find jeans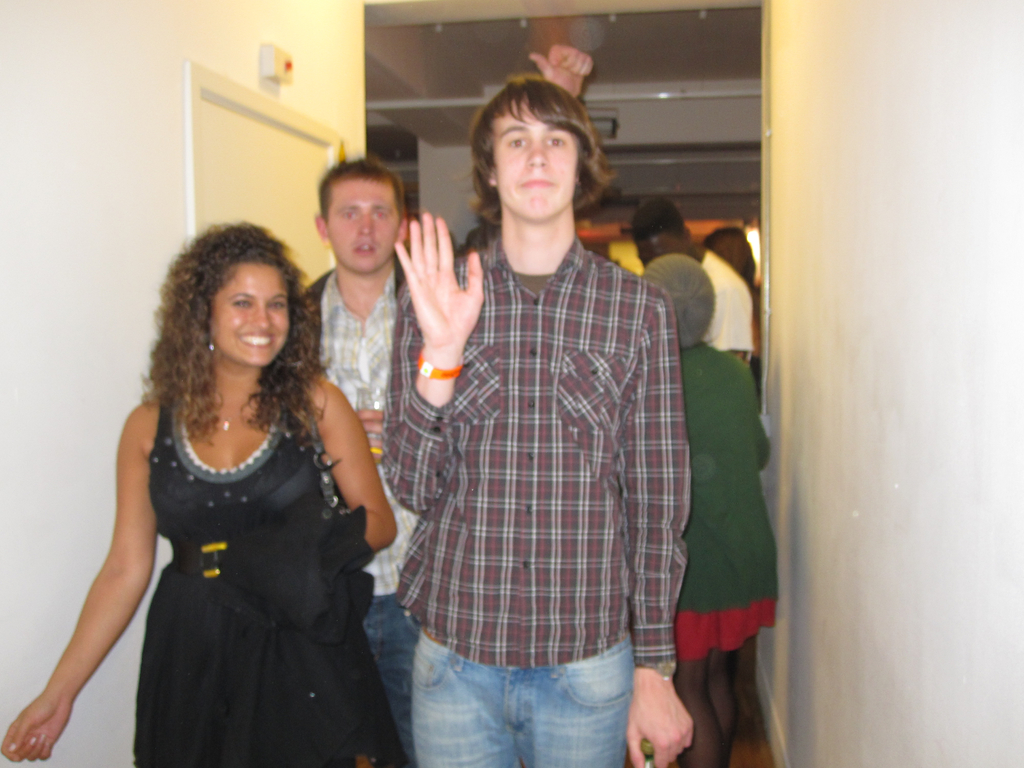
bbox=[363, 594, 417, 767]
